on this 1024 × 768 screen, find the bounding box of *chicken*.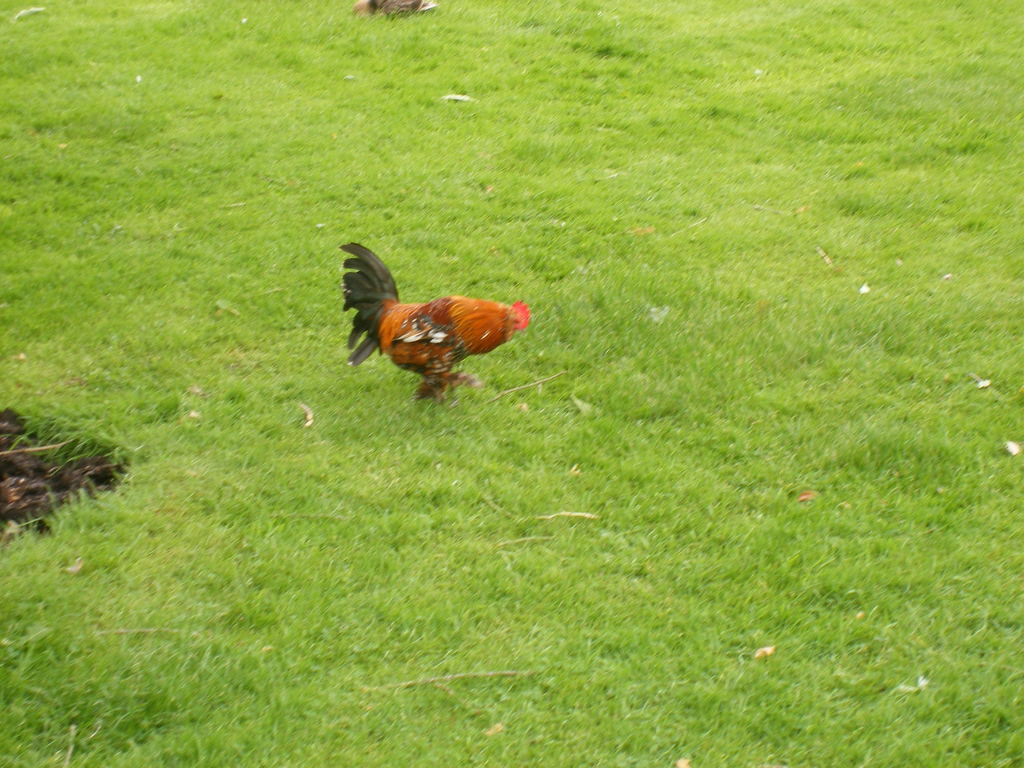
Bounding box: <bbox>331, 248, 535, 406</bbox>.
